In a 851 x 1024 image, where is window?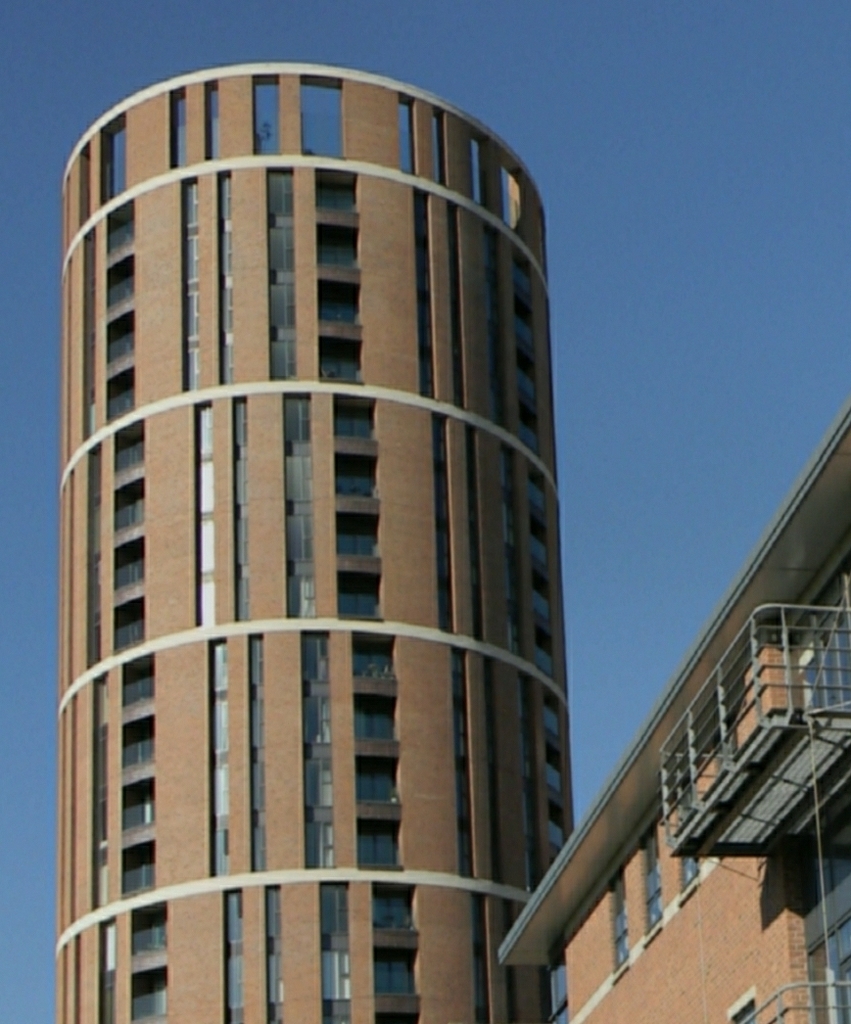
{"left": 463, "top": 433, "right": 486, "bottom": 639}.
